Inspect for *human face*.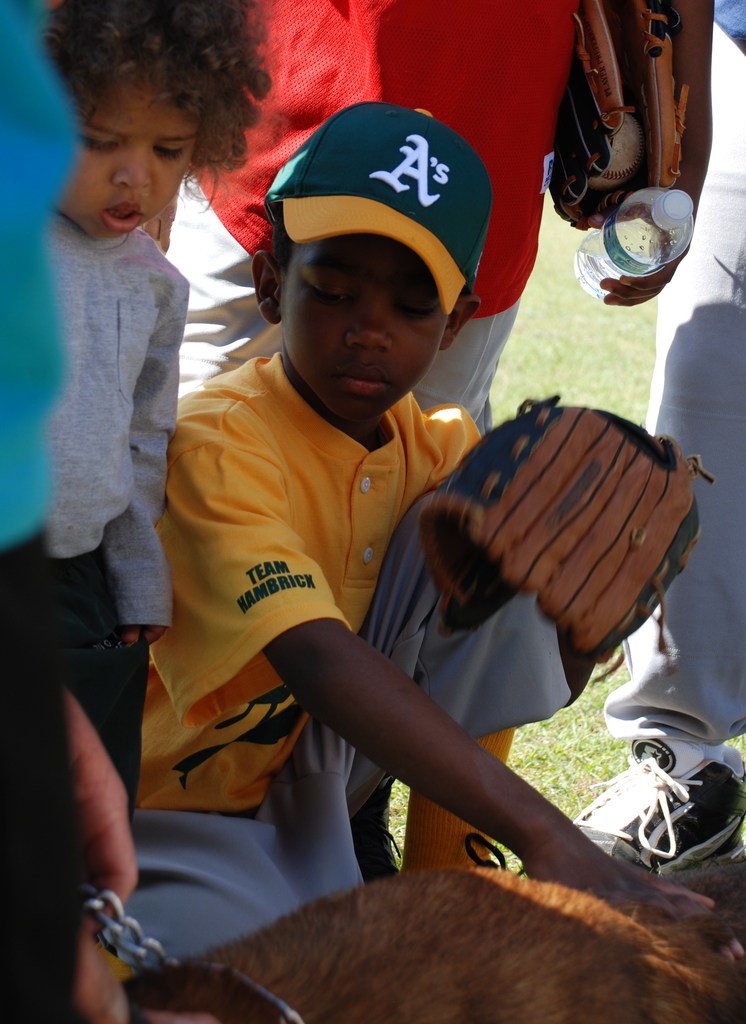
Inspection: region(65, 76, 209, 239).
